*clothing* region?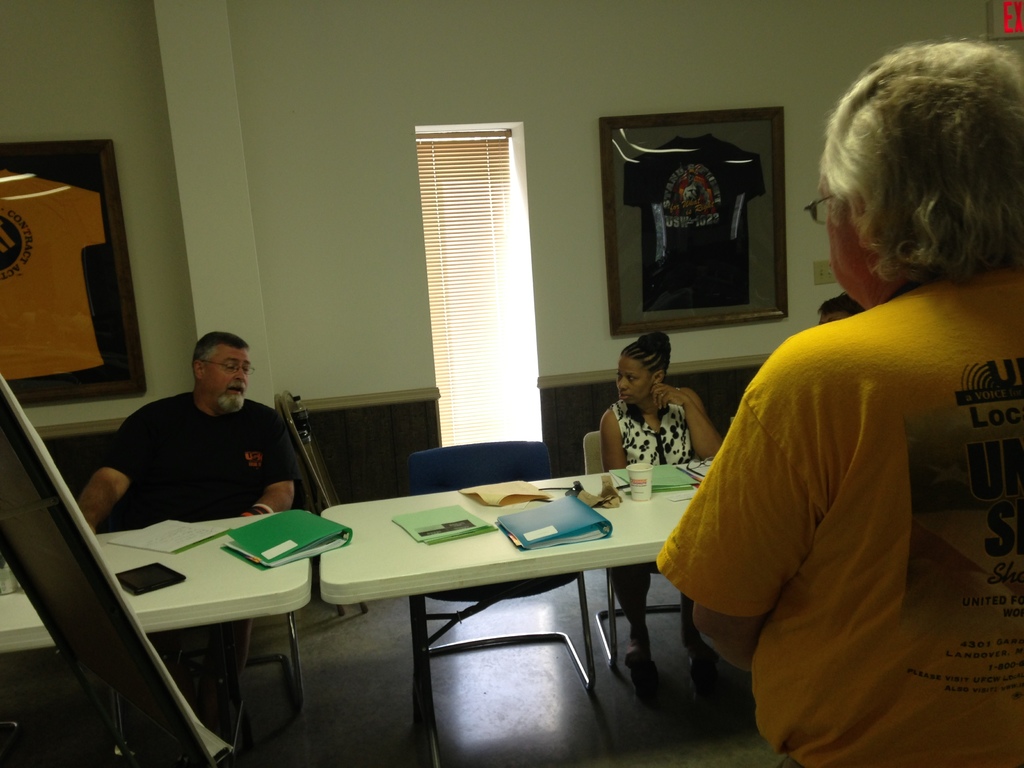
[x1=660, y1=271, x2=1023, y2=767]
